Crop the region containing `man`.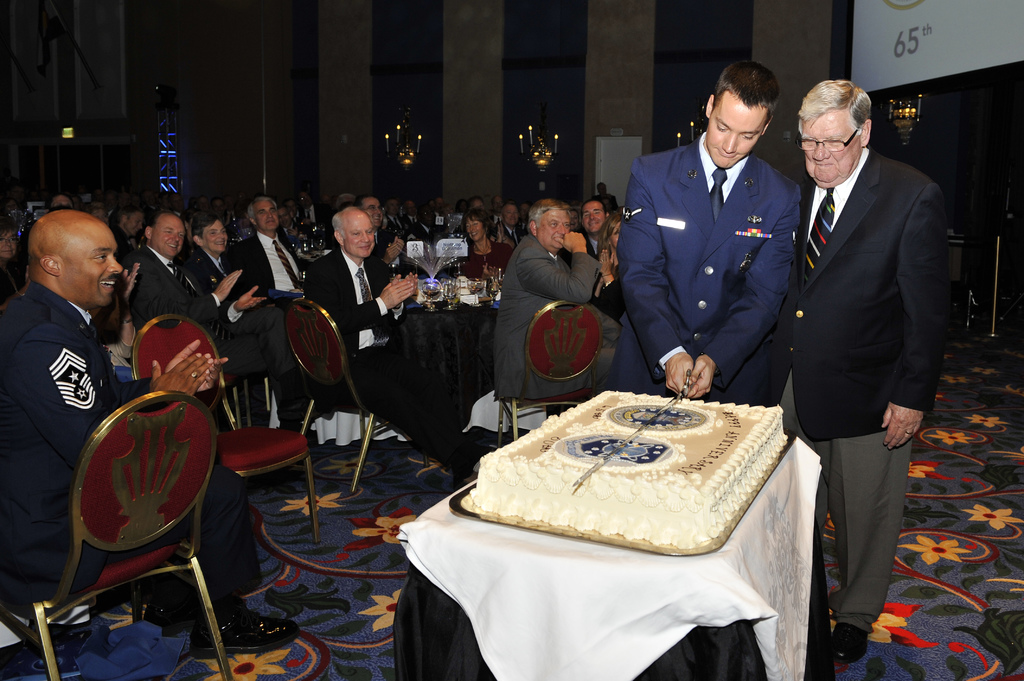
Crop region: (609,56,803,406).
